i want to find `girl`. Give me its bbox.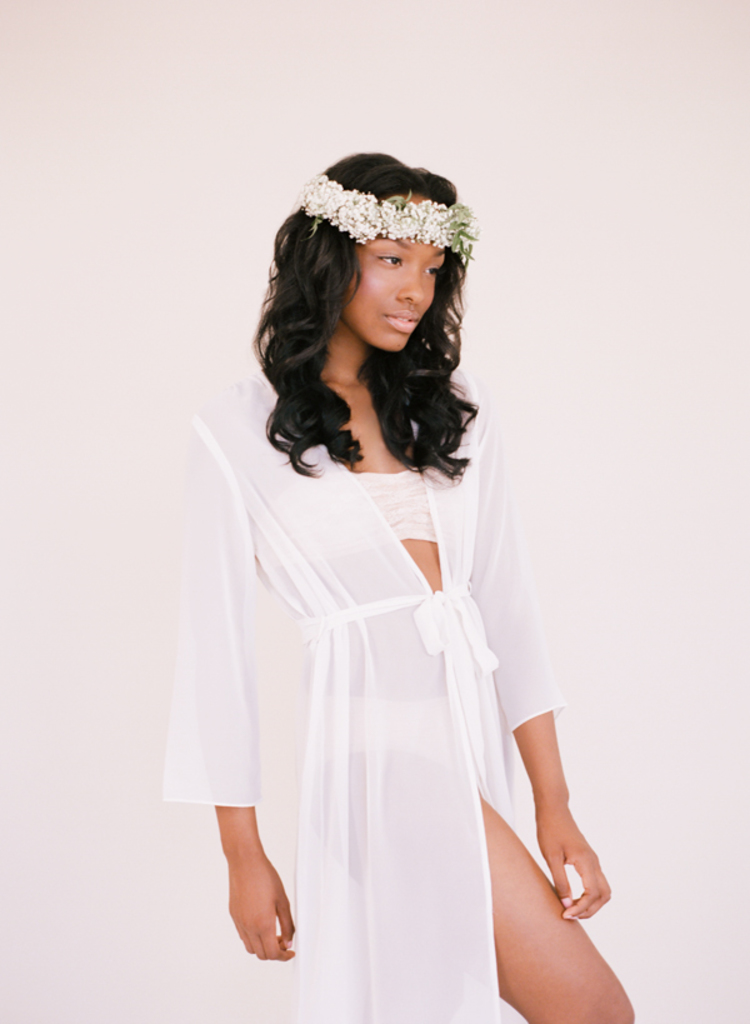
{"x1": 152, "y1": 153, "x2": 641, "y2": 1023}.
